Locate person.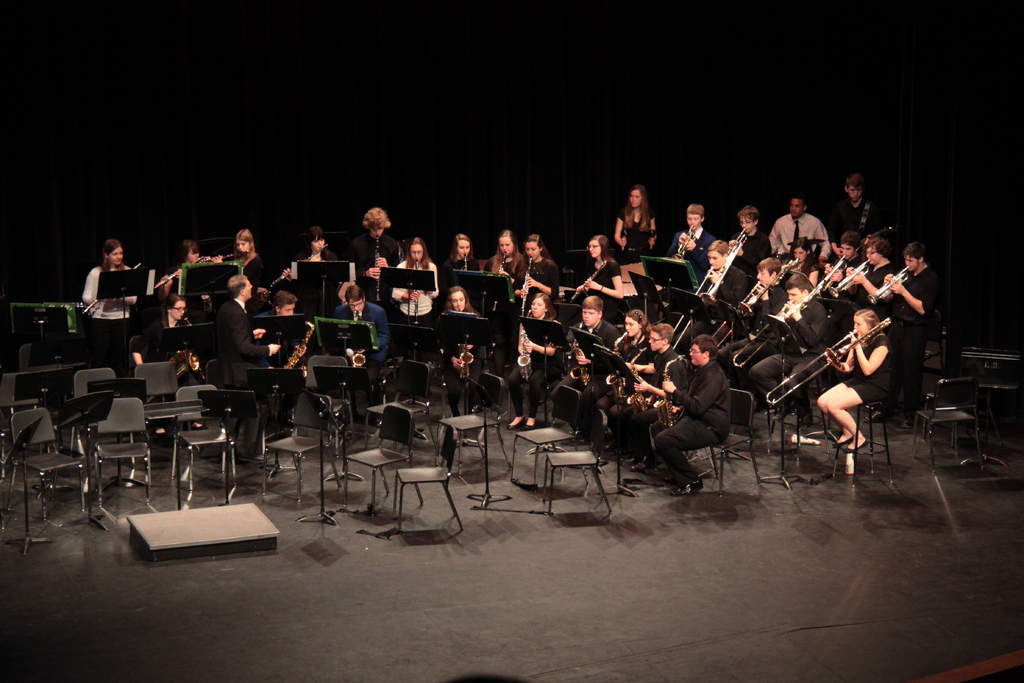
Bounding box: box=[159, 238, 212, 300].
